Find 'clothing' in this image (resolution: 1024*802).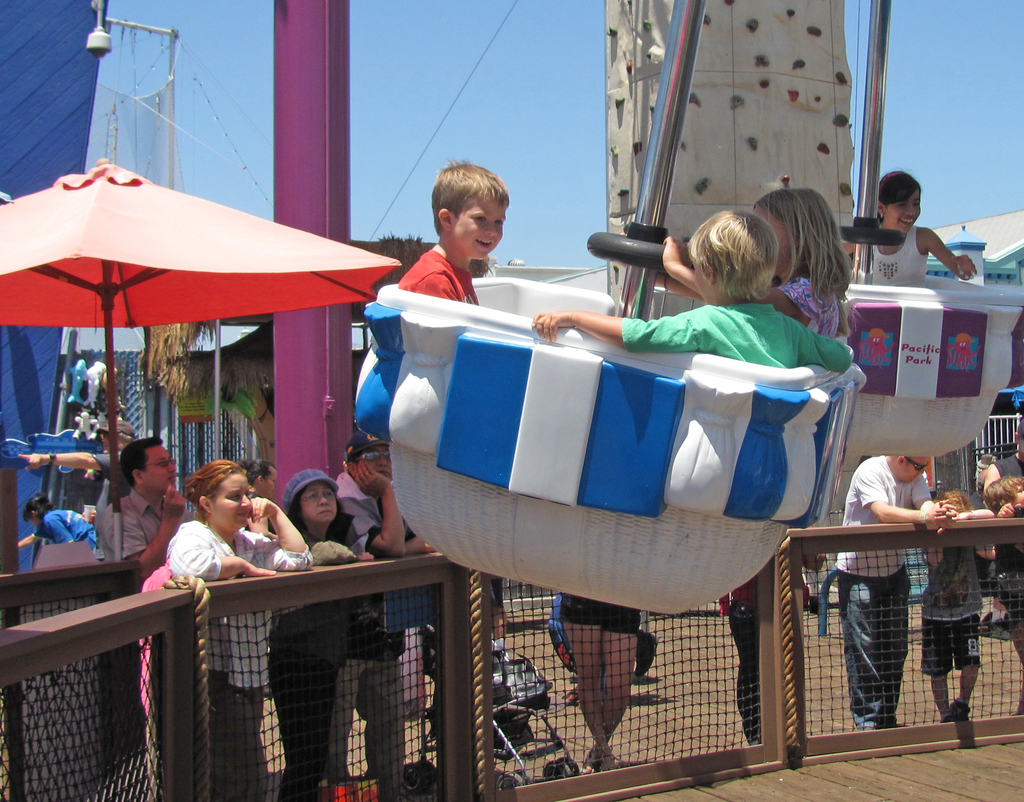
locate(333, 476, 394, 769).
